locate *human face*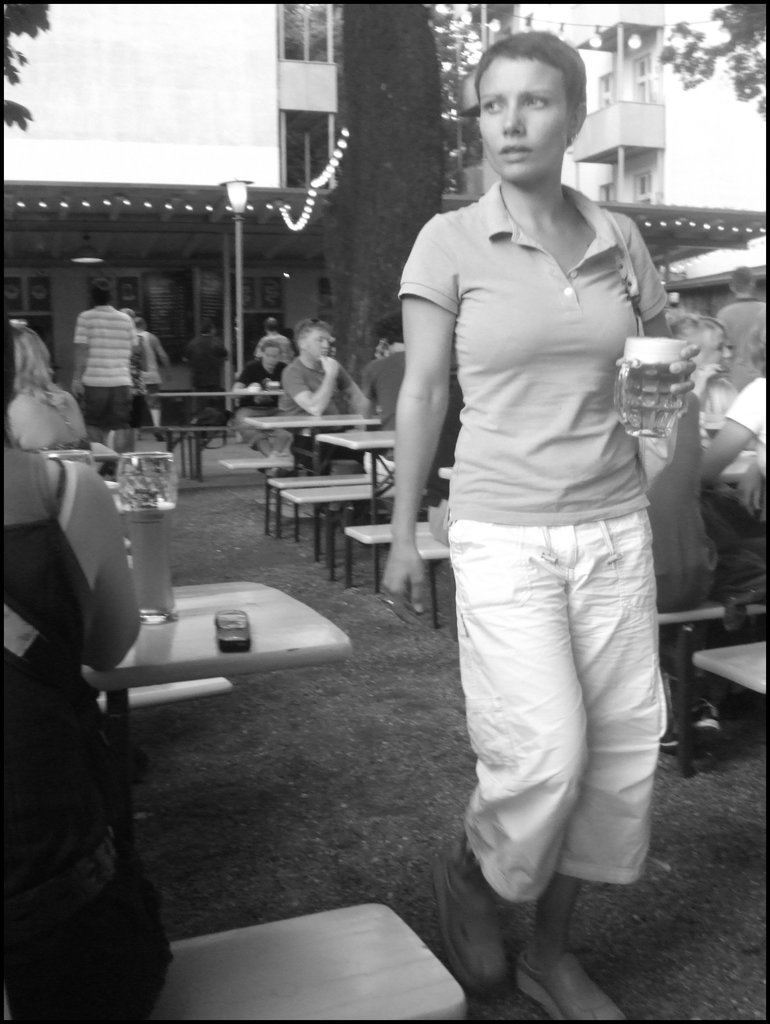
305 329 330 362
